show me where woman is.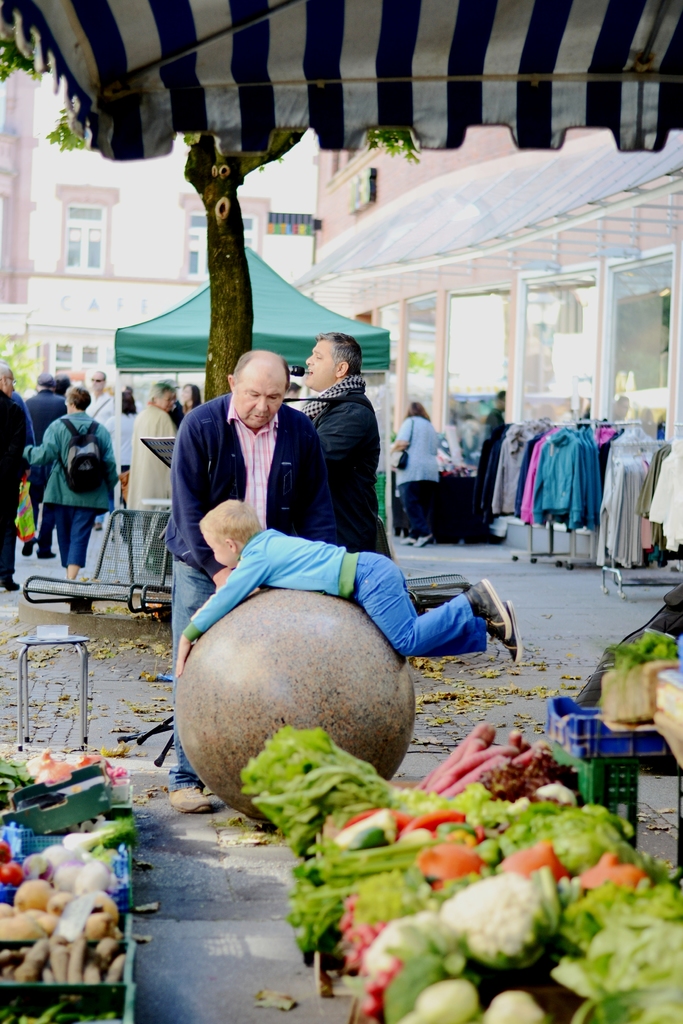
woman is at box(372, 393, 443, 554).
